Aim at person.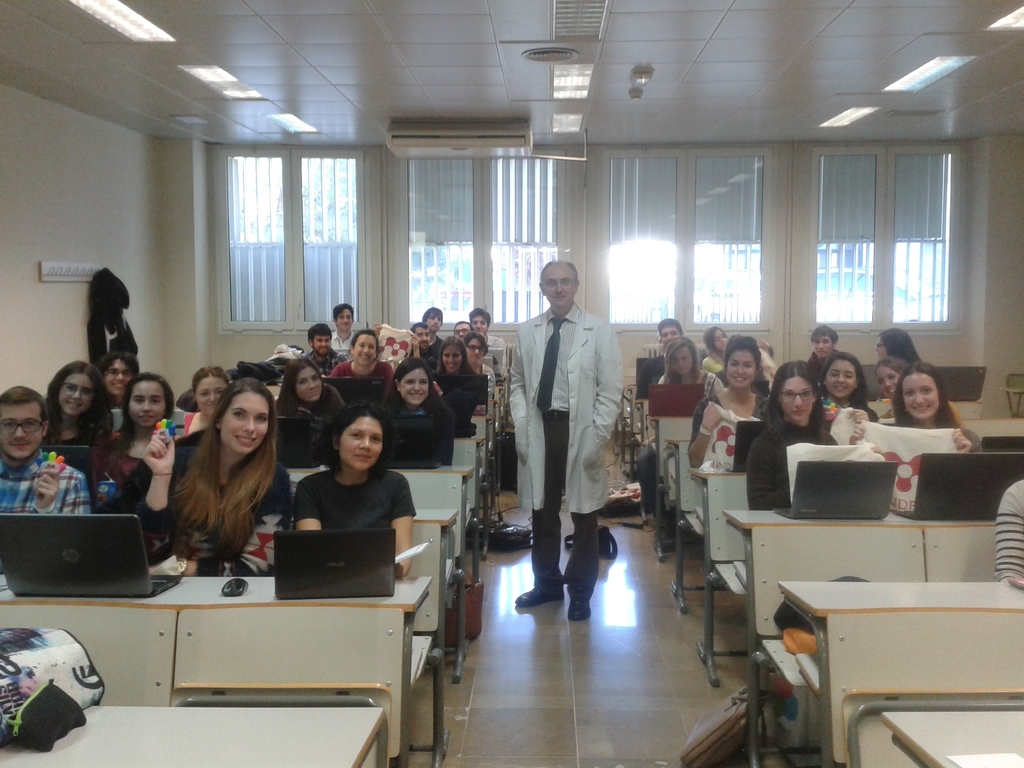
Aimed at x1=38 y1=358 x2=119 y2=449.
